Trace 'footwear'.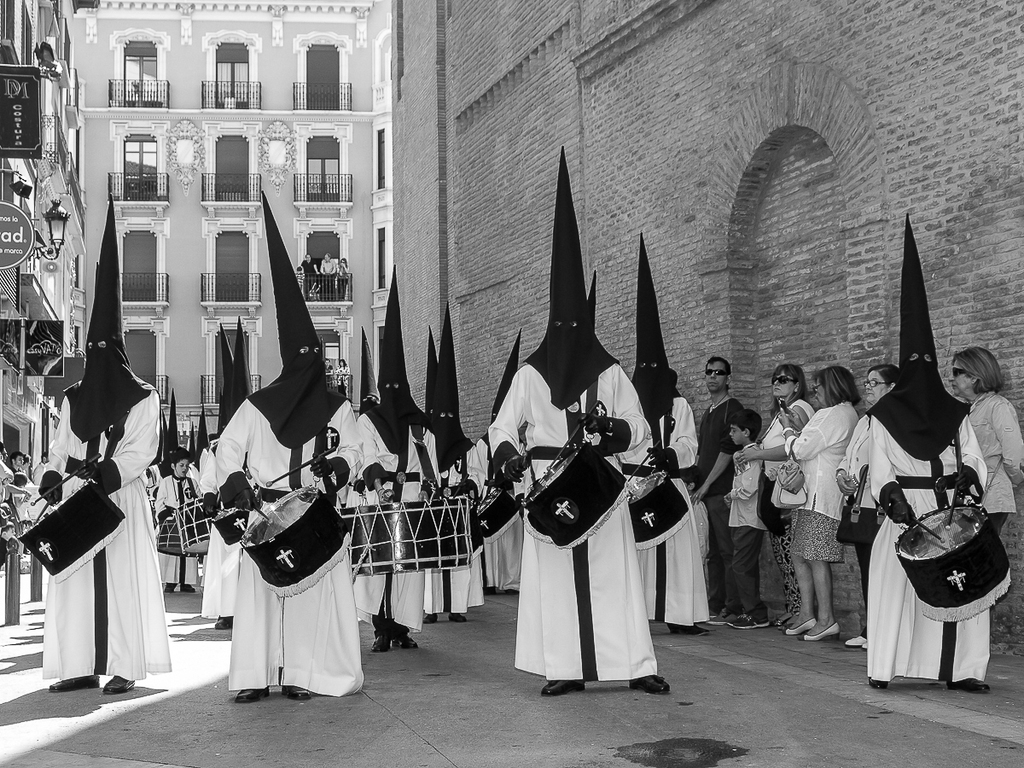
Traced to {"x1": 234, "y1": 689, "x2": 271, "y2": 701}.
